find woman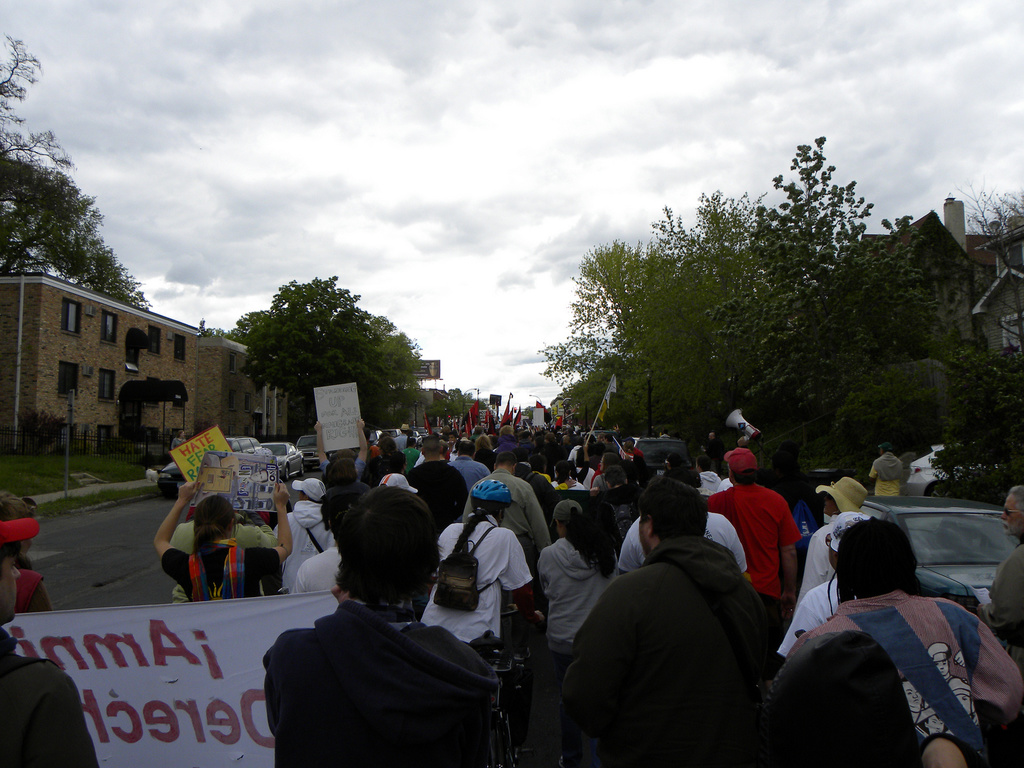
pyautogui.locateOnScreen(149, 477, 294, 603)
